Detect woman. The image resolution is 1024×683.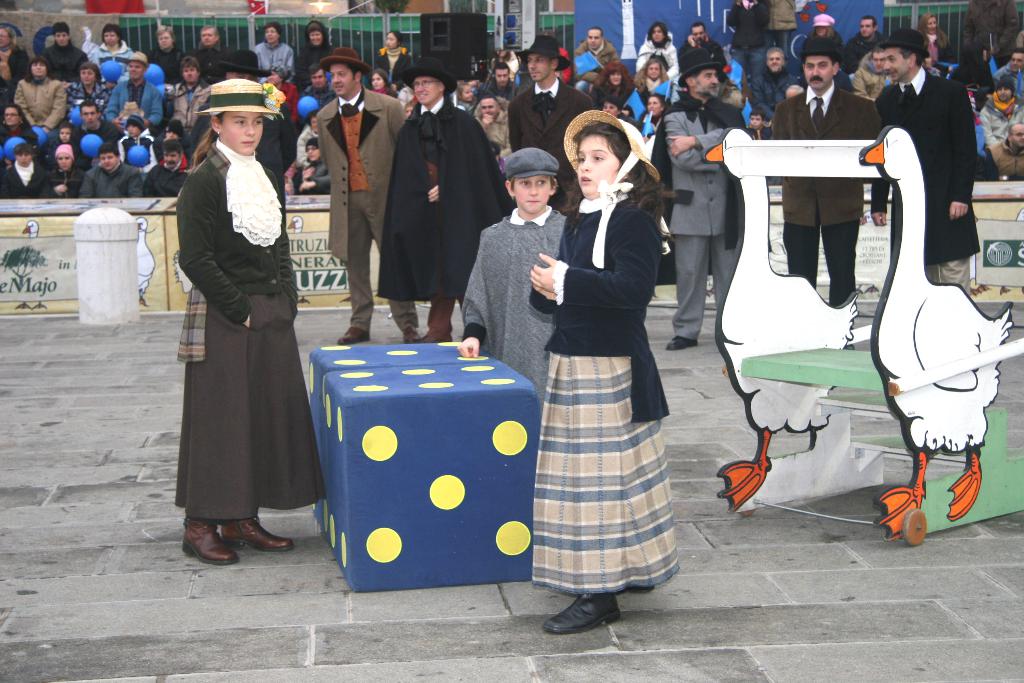
region(592, 62, 632, 106).
